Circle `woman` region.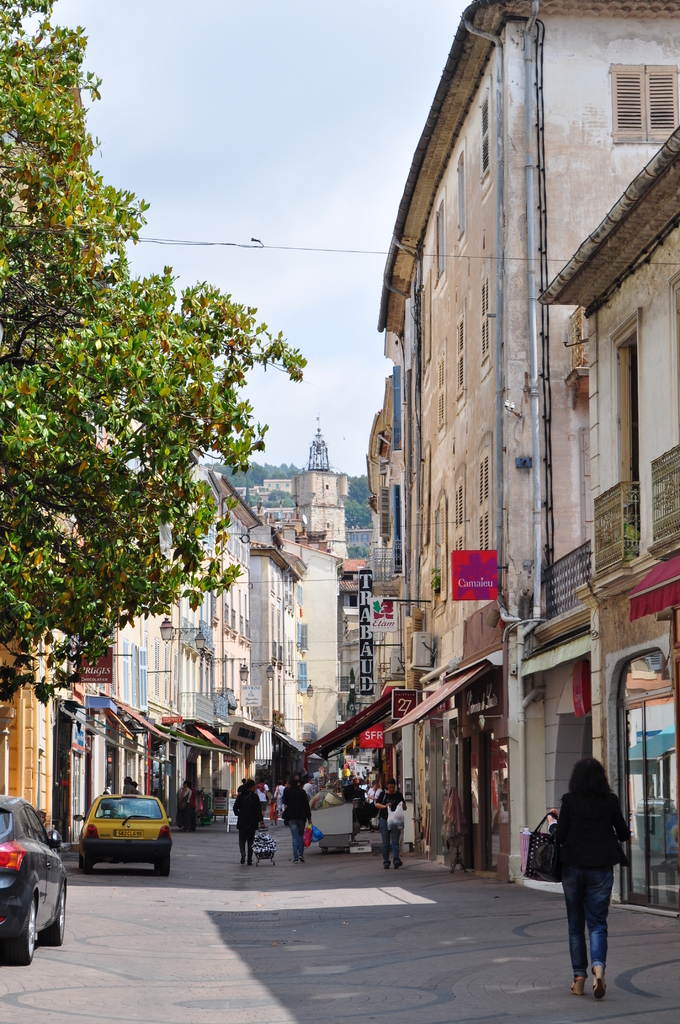
Region: (539, 758, 649, 1000).
